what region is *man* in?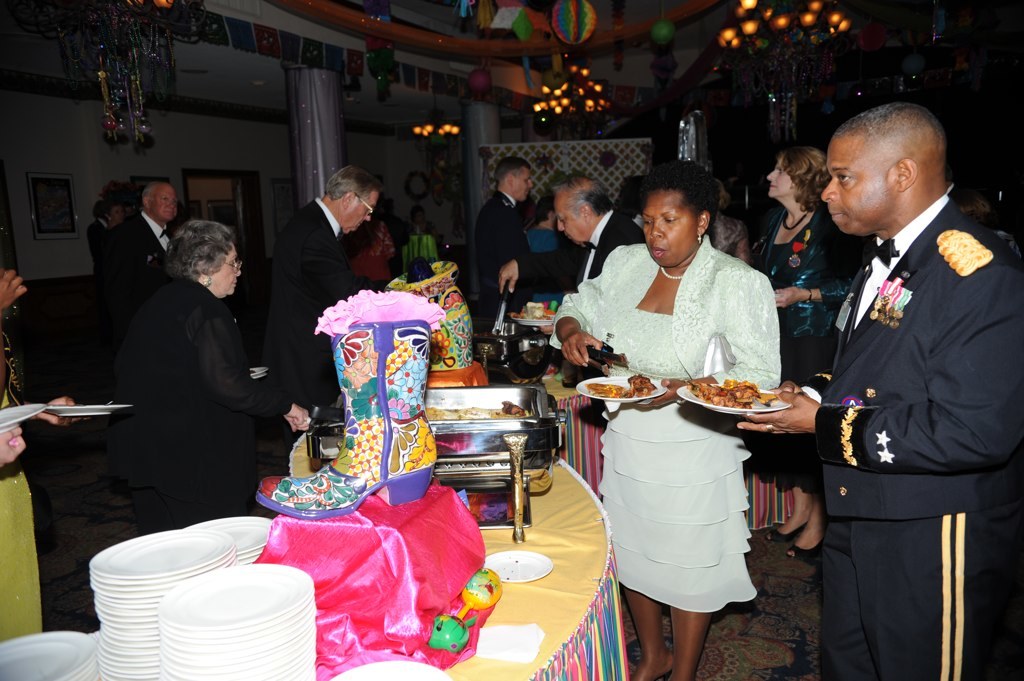
rect(473, 157, 536, 331).
